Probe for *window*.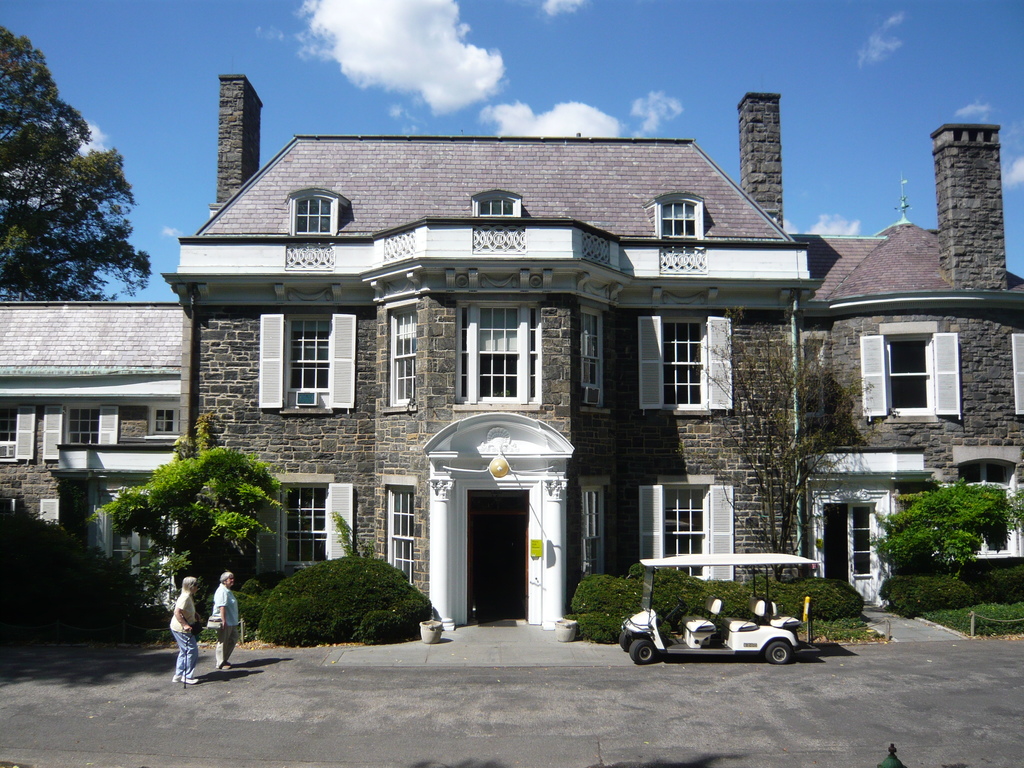
Probe result: x1=1016, y1=332, x2=1023, y2=415.
